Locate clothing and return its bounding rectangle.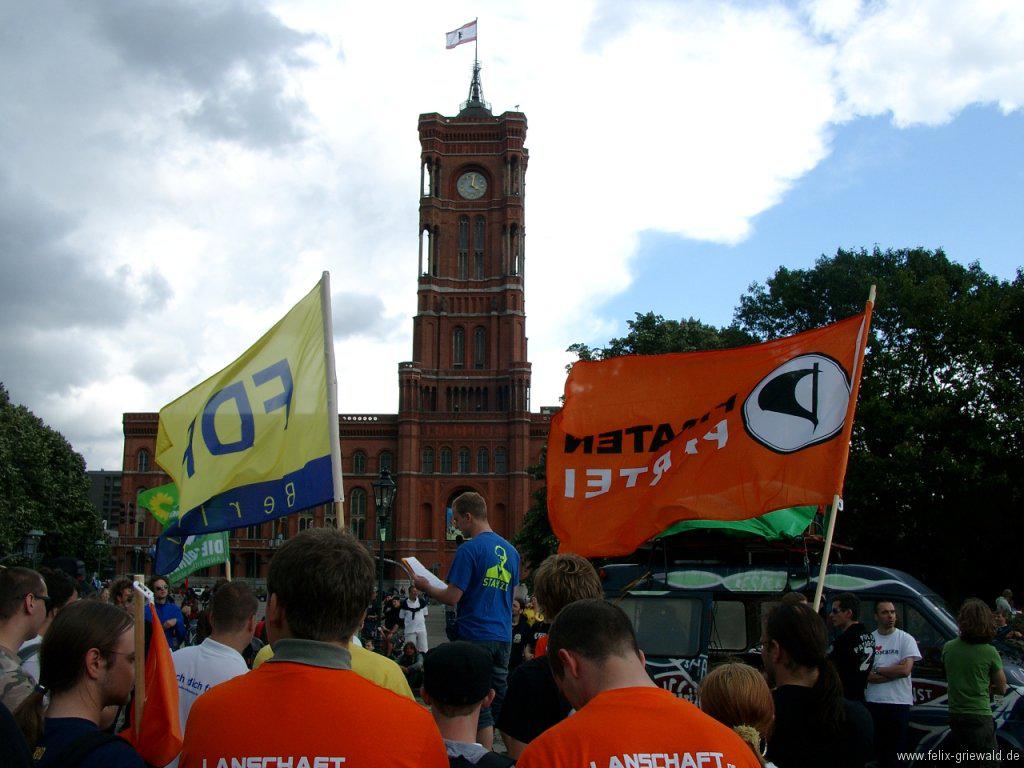
left=525, top=684, right=758, bottom=767.
